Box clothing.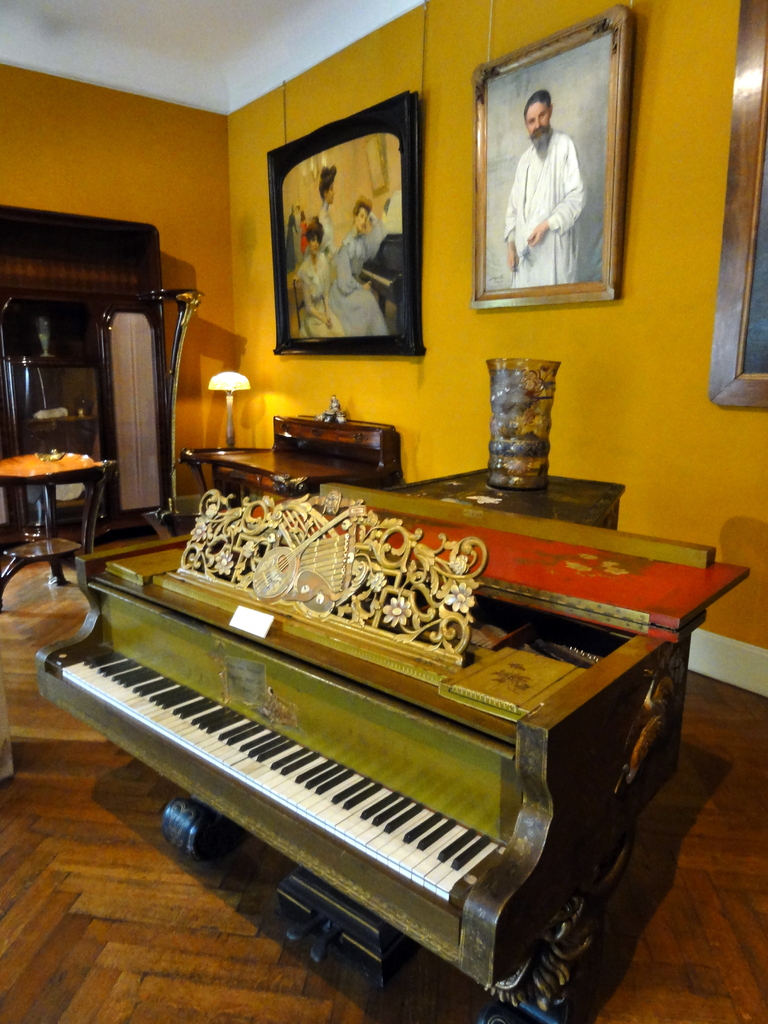
rect(312, 196, 340, 258).
